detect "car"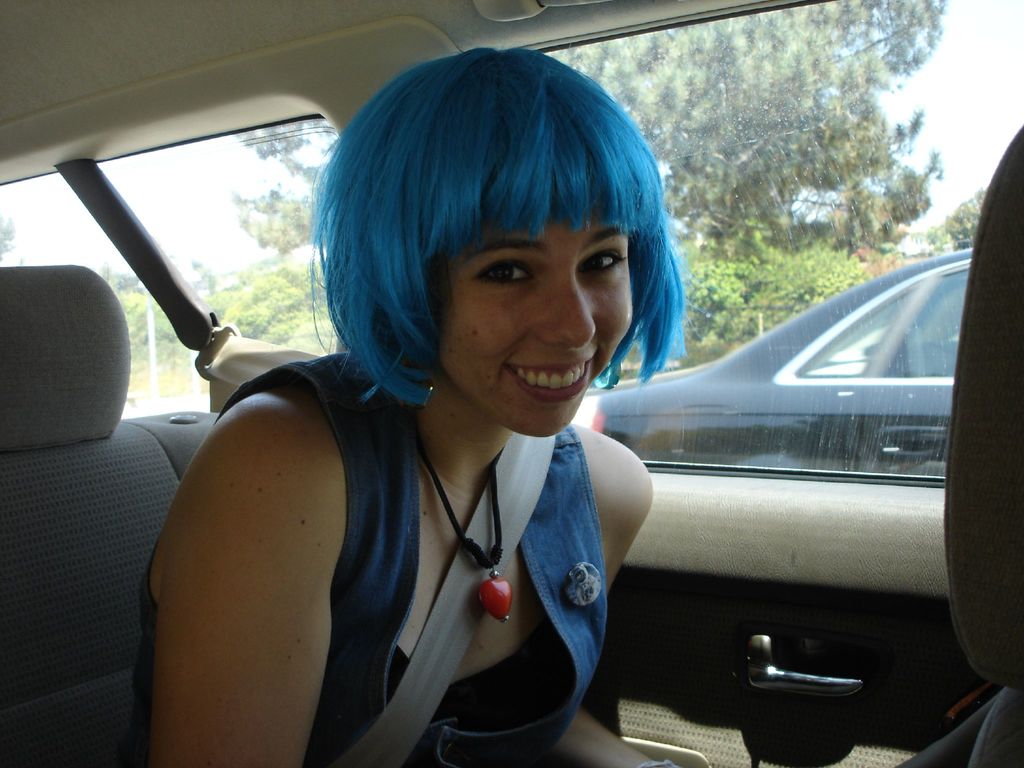
(0,0,1023,767)
